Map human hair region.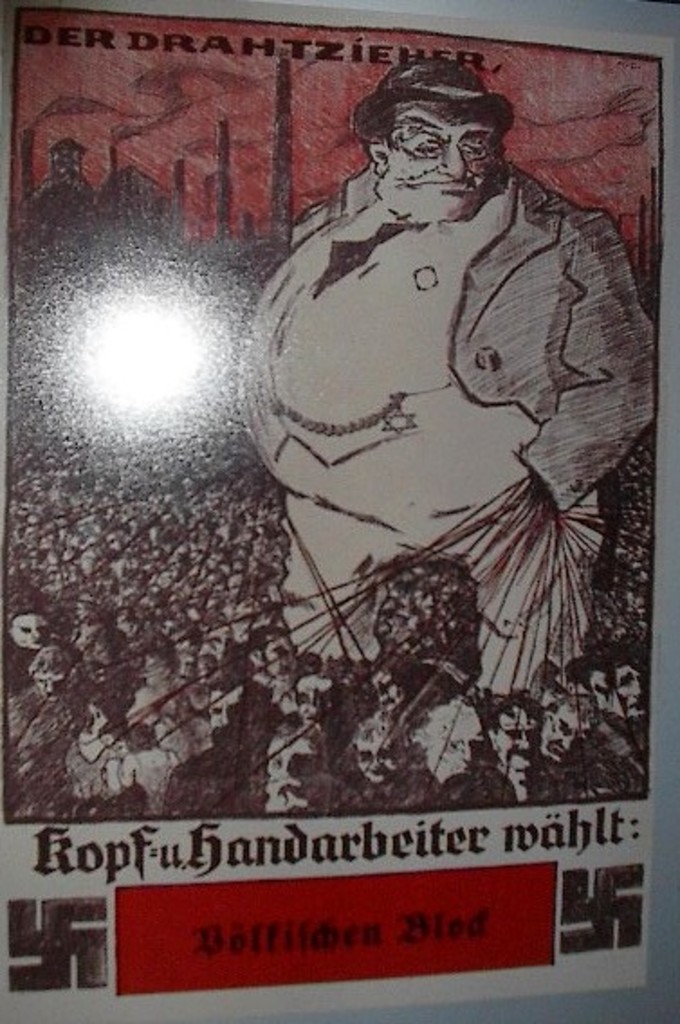
Mapped to bbox(244, 620, 289, 658).
